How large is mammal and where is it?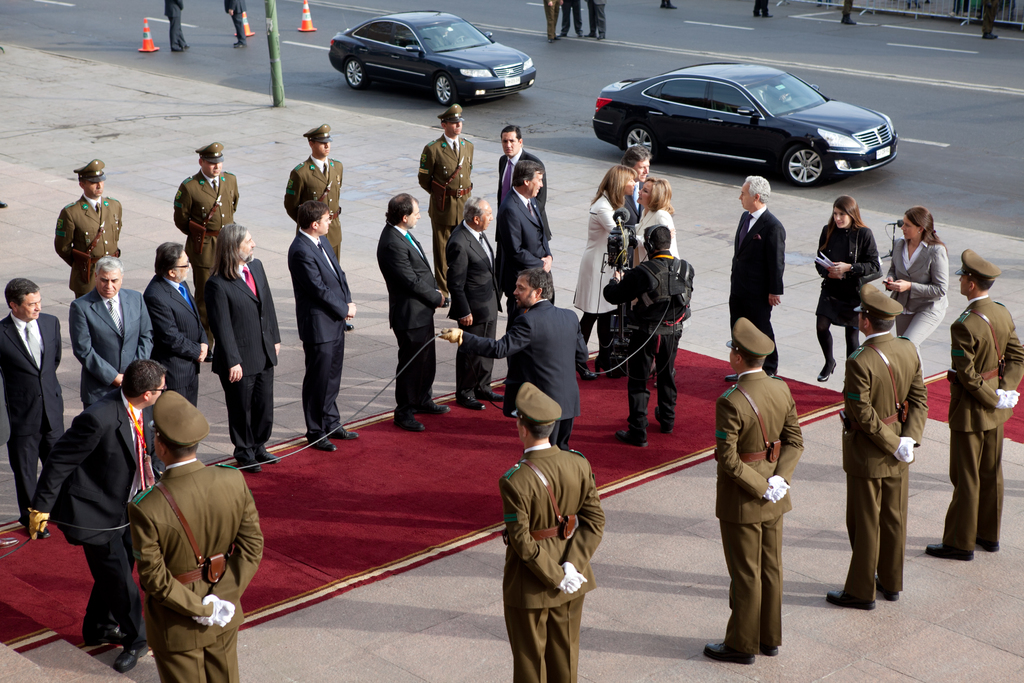
Bounding box: x1=129, y1=385, x2=264, y2=682.
